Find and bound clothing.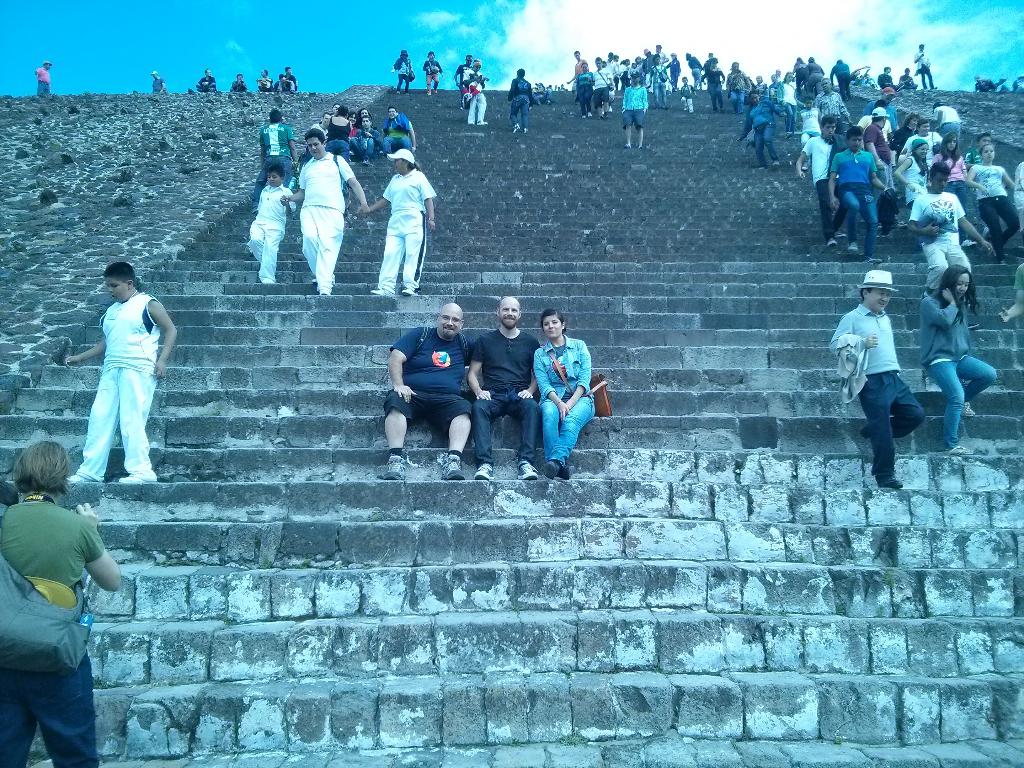
Bound: l=465, t=69, r=486, b=127.
